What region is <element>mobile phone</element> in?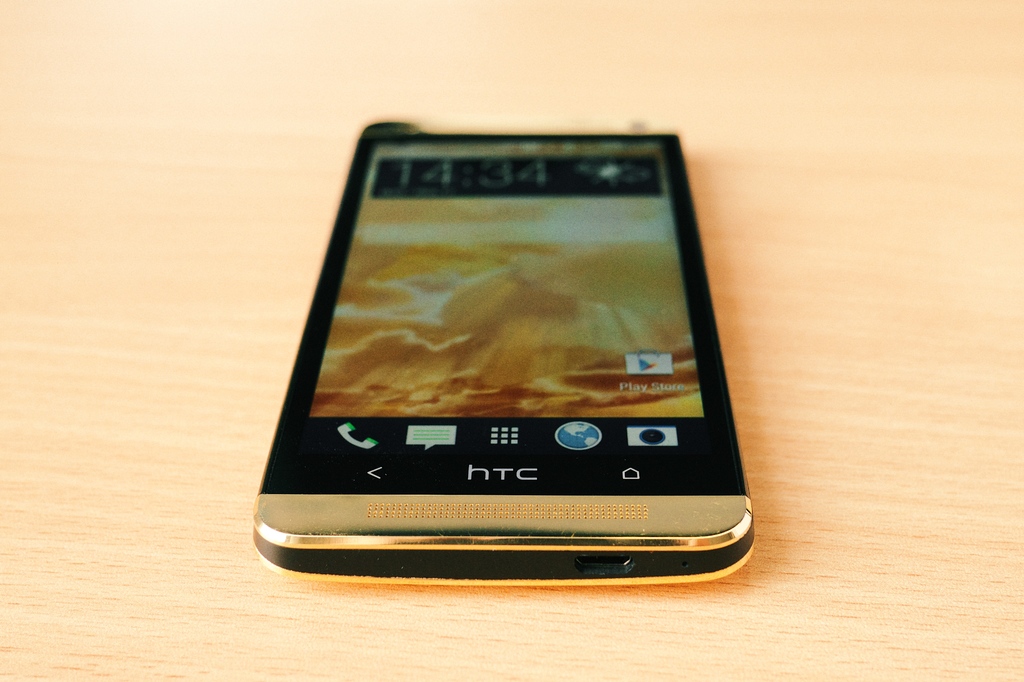
<bbox>247, 113, 701, 580</bbox>.
